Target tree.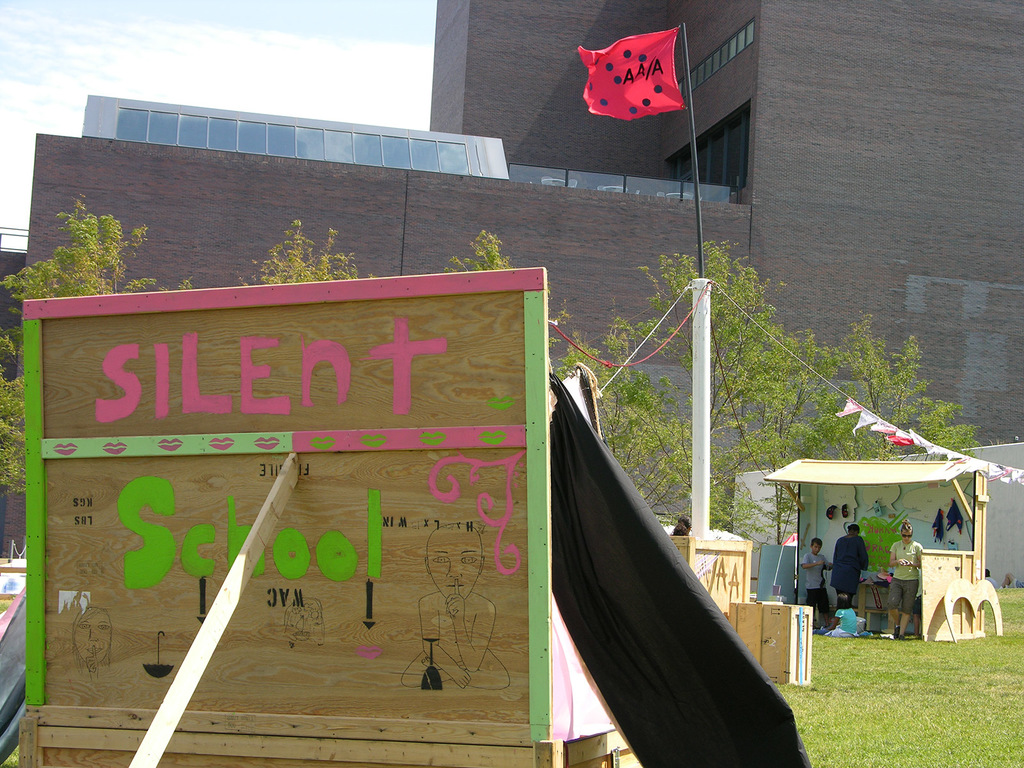
Target region: [630,230,846,570].
